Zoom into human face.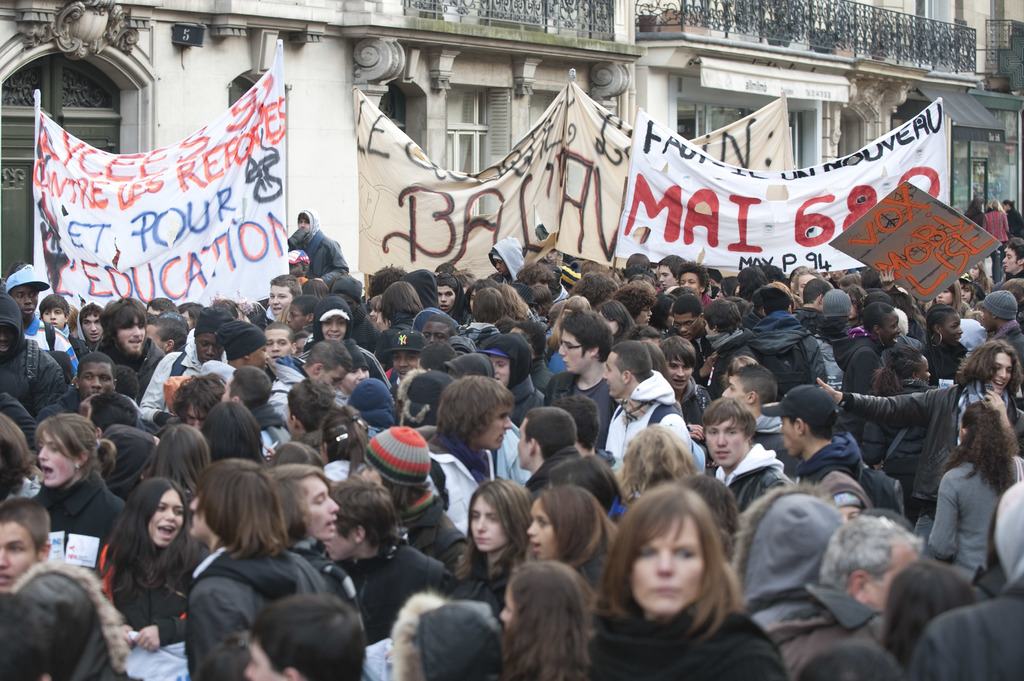
Zoom target: (x1=999, y1=248, x2=1019, y2=273).
